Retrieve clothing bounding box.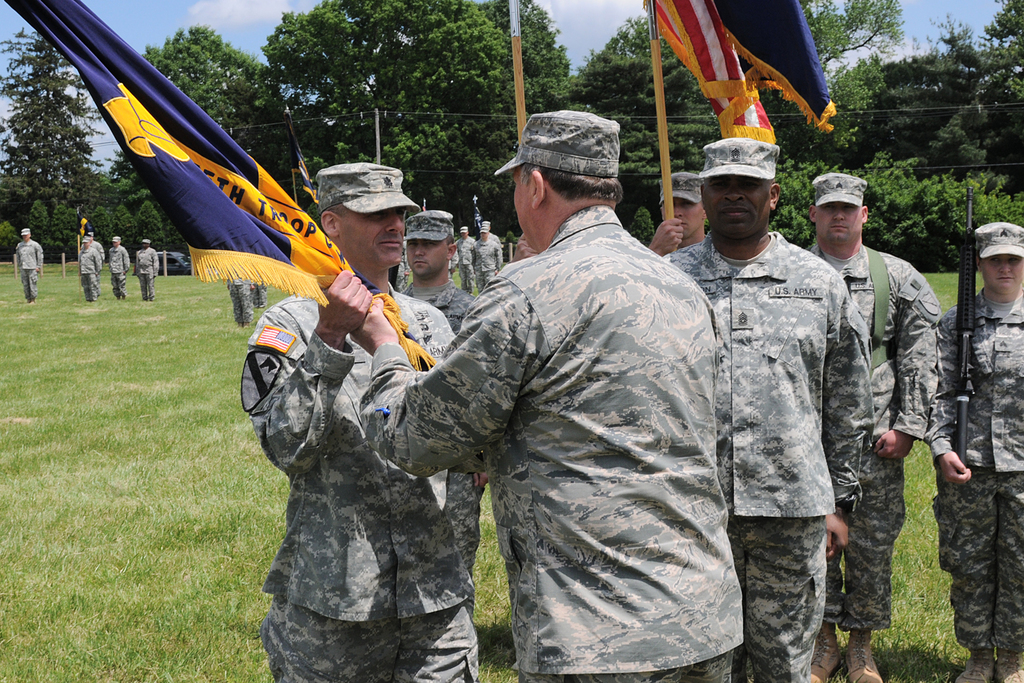
Bounding box: pyautogui.locateOnScreen(109, 243, 132, 297).
